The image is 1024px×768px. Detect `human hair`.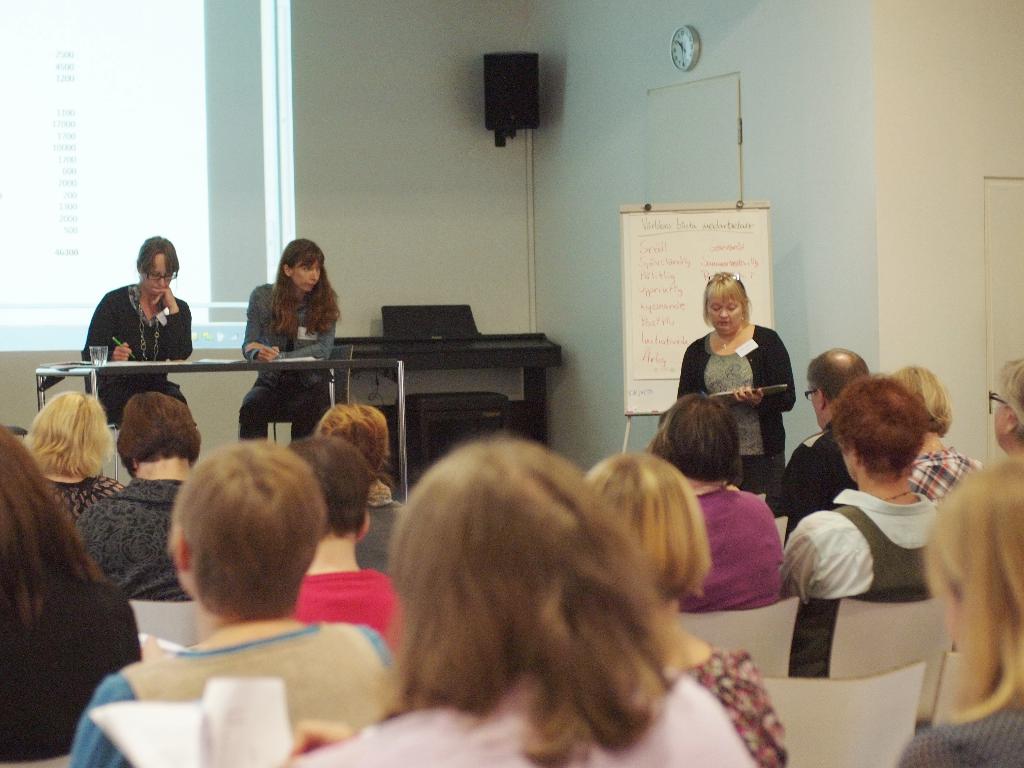
Detection: BBox(643, 392, 743, 484).
